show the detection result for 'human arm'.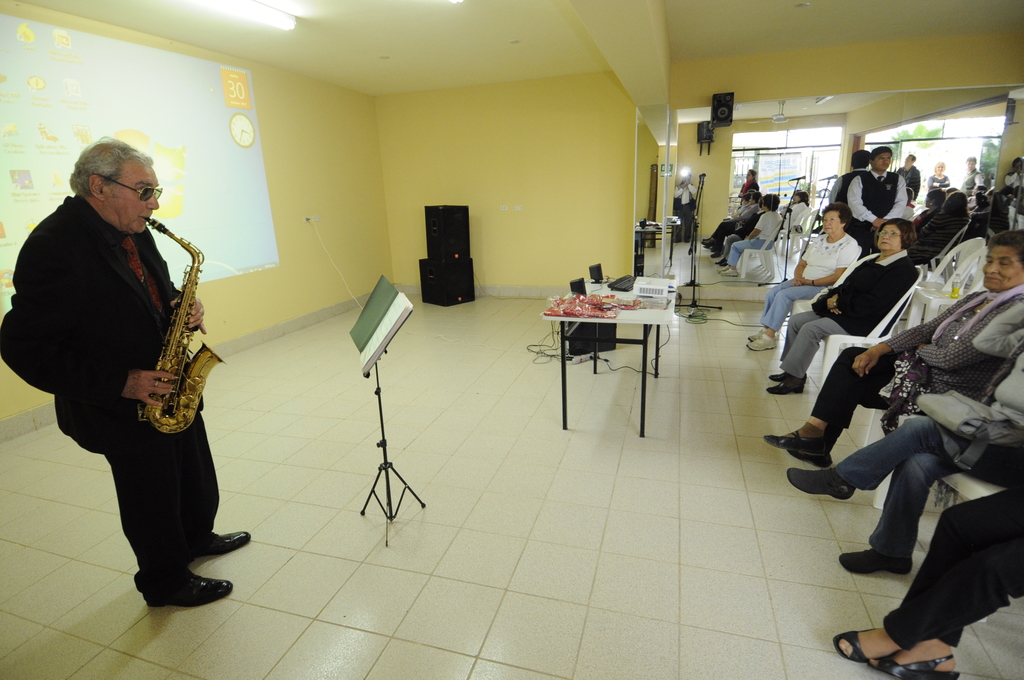
x1=155 y1=277 x2=205 y2=339.
